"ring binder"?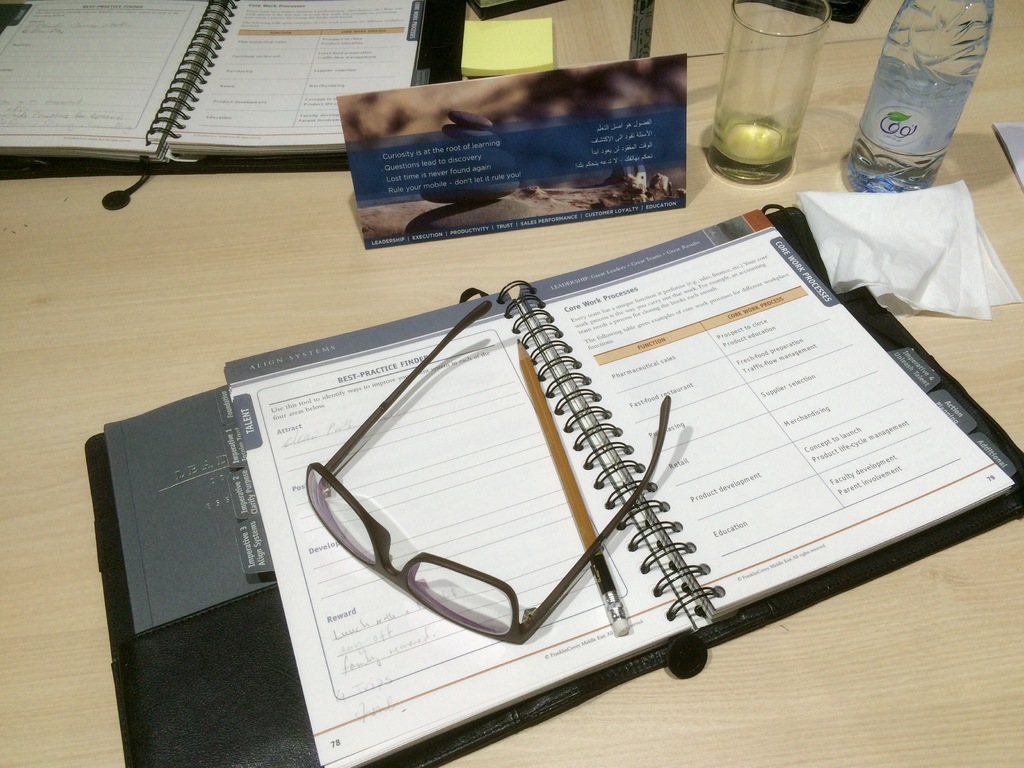
l=81, t=204, r=1023, b=767
